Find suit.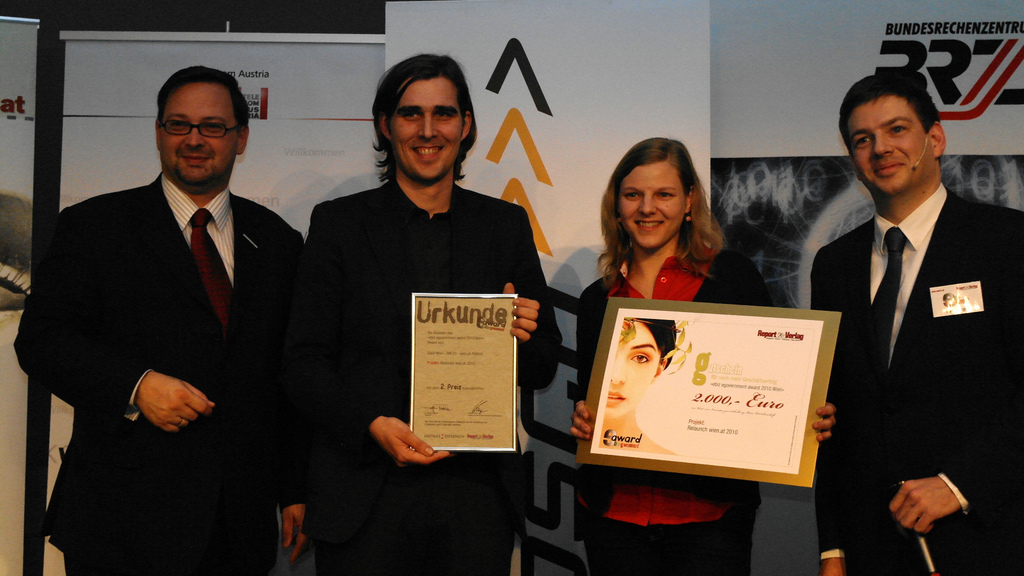
box(299, 183, 557, 574).
